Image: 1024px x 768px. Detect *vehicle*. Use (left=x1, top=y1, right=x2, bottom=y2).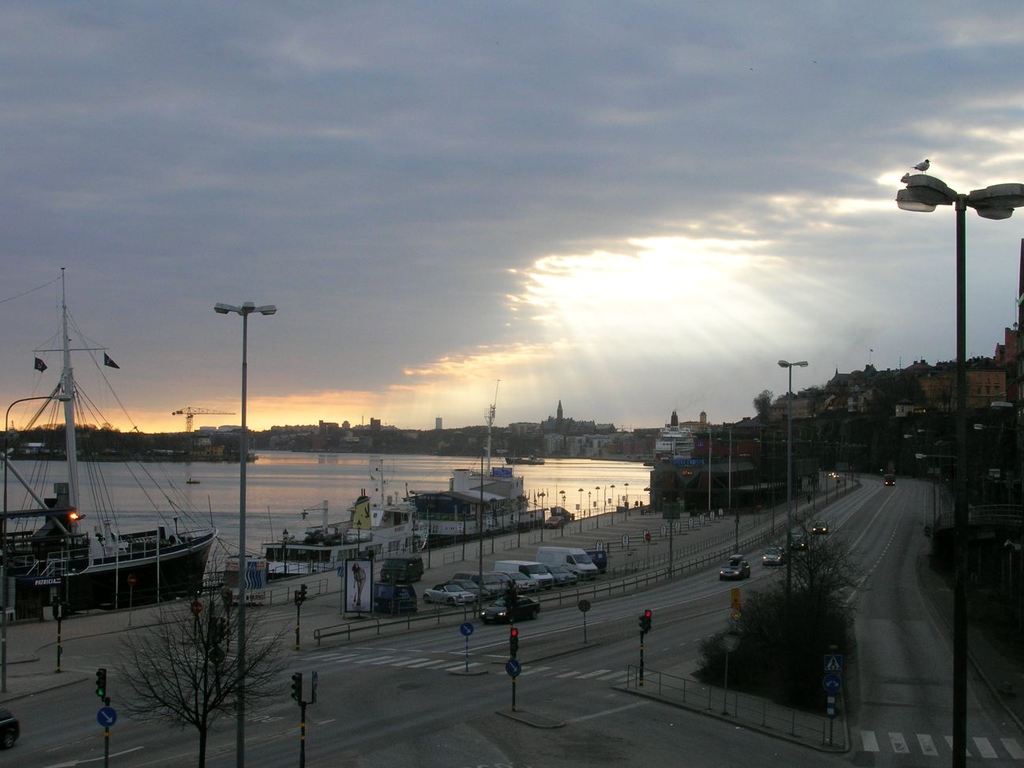
(left=760, top=548, right=786, bottom=567).
